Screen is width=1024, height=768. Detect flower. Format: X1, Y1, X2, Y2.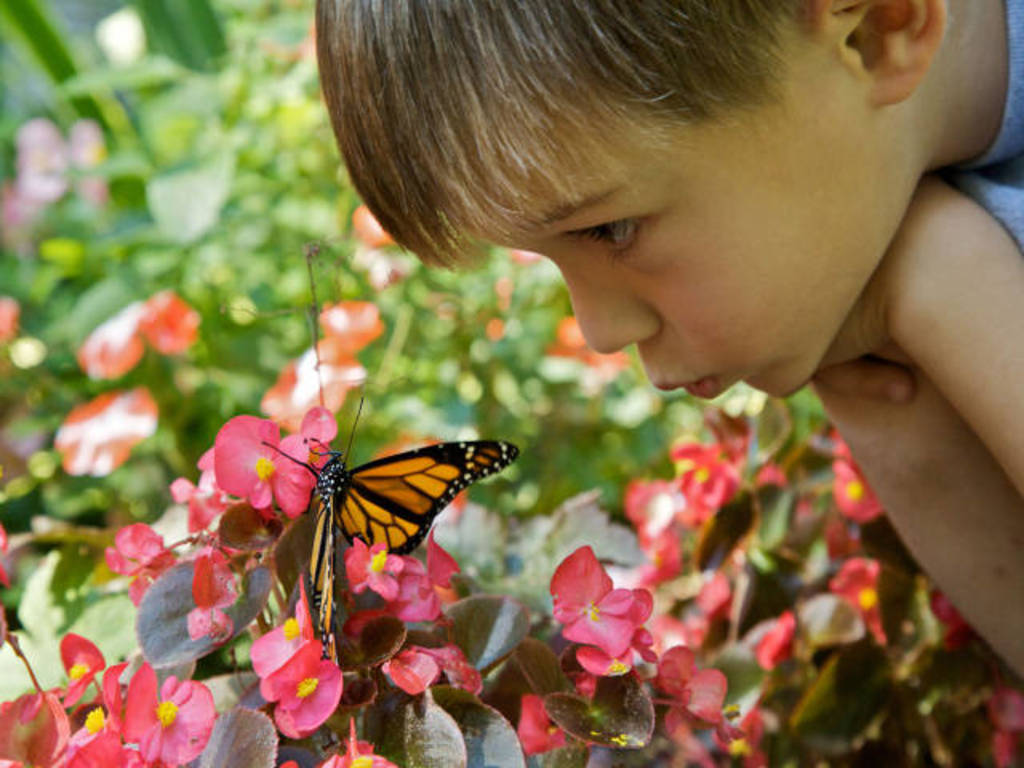
538, 539, 651, 685.
